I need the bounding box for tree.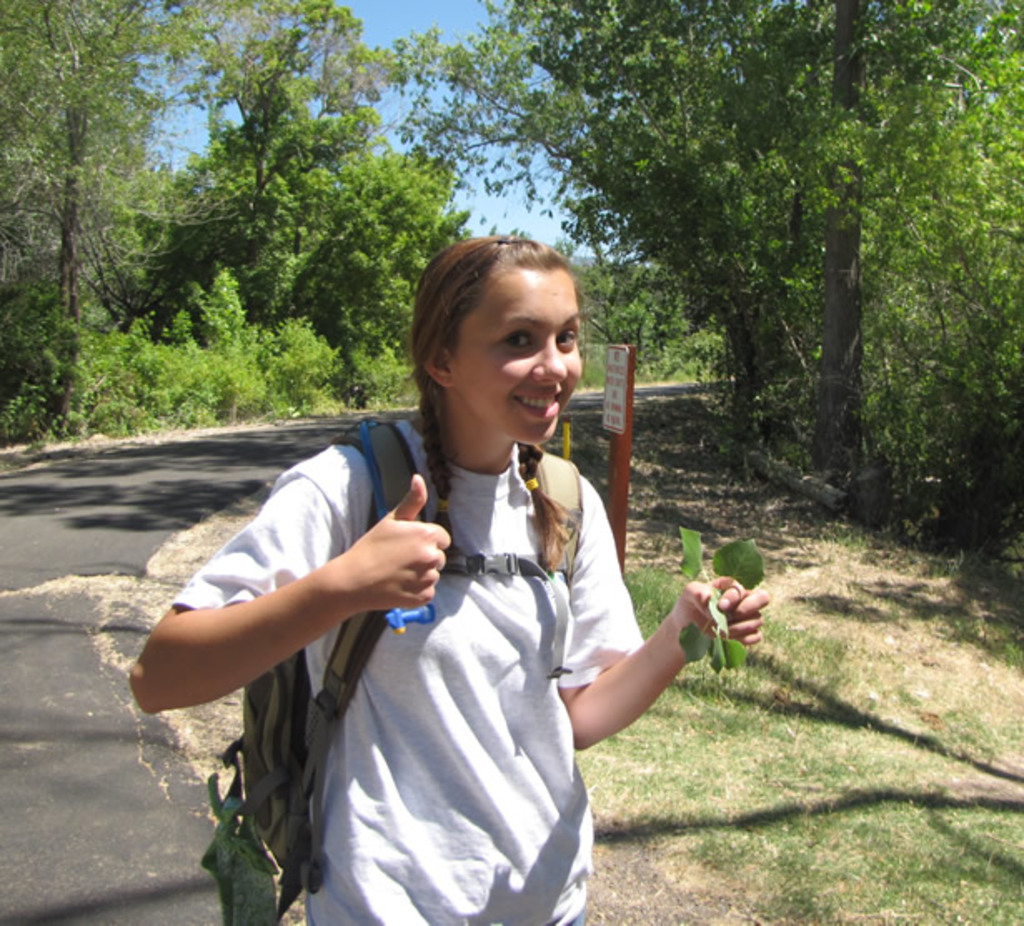
Here it is: <bbox>0, 0, 200, 323</bbox>.
